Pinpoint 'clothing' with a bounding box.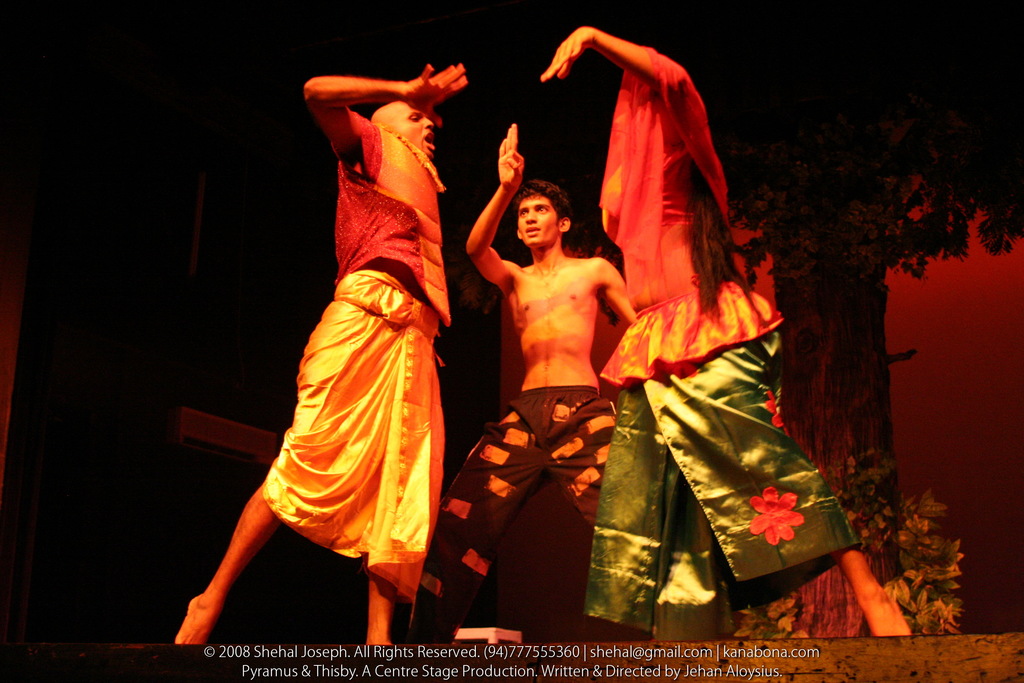
x1=253 y1=92 x2=453 y2=583.
